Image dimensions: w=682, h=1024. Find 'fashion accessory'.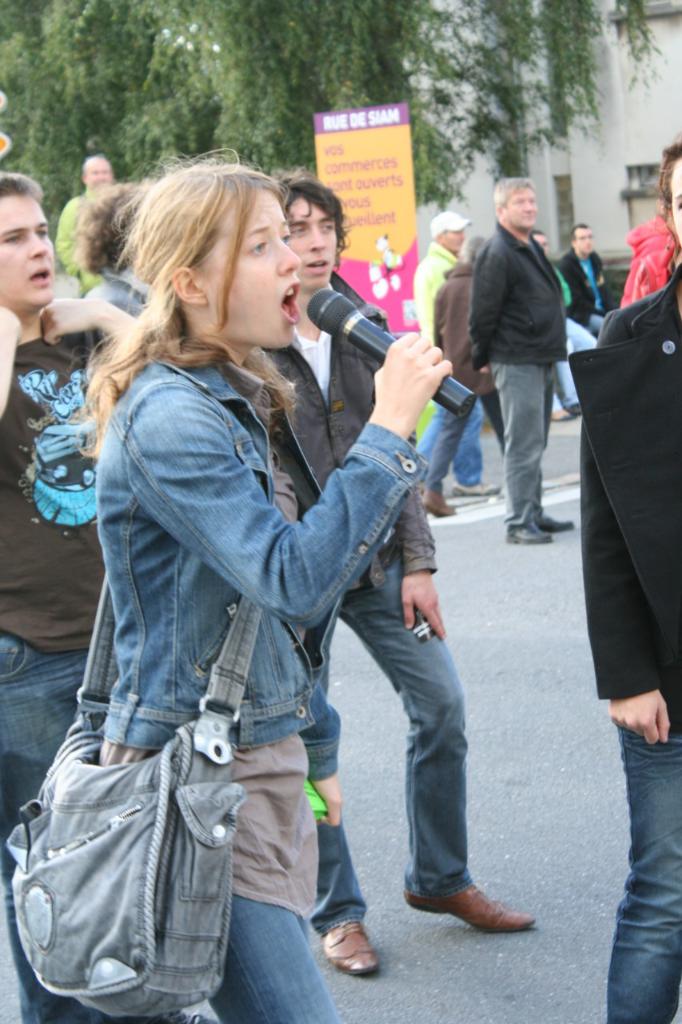
l=421, t=488, r=457, b=518.
